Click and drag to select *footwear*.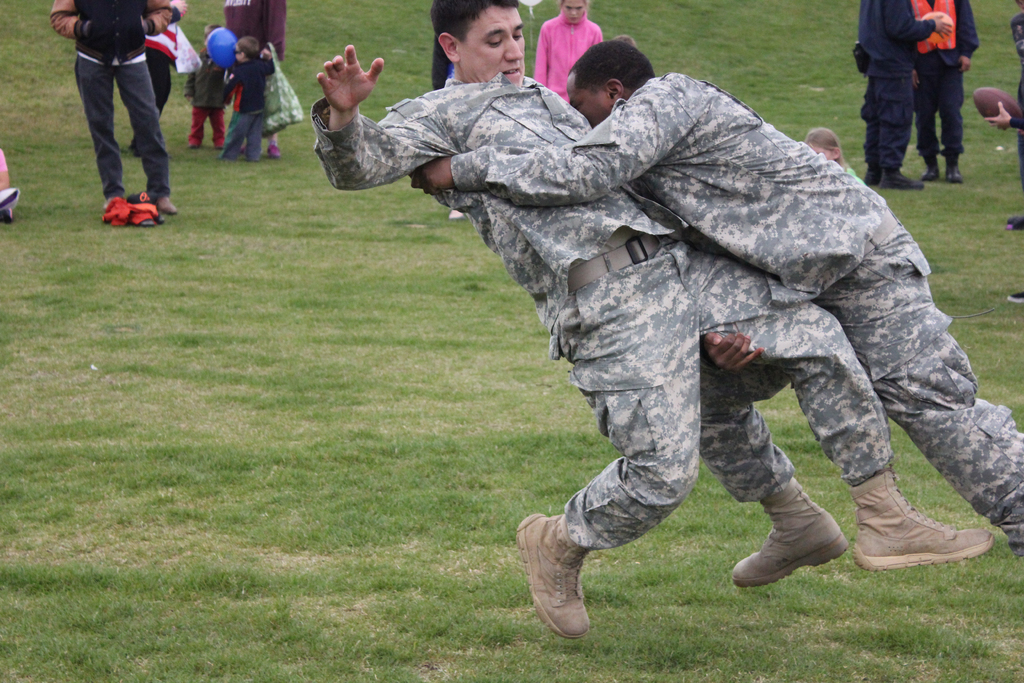
Selection: bbox=(448, 208, 461, 220).
